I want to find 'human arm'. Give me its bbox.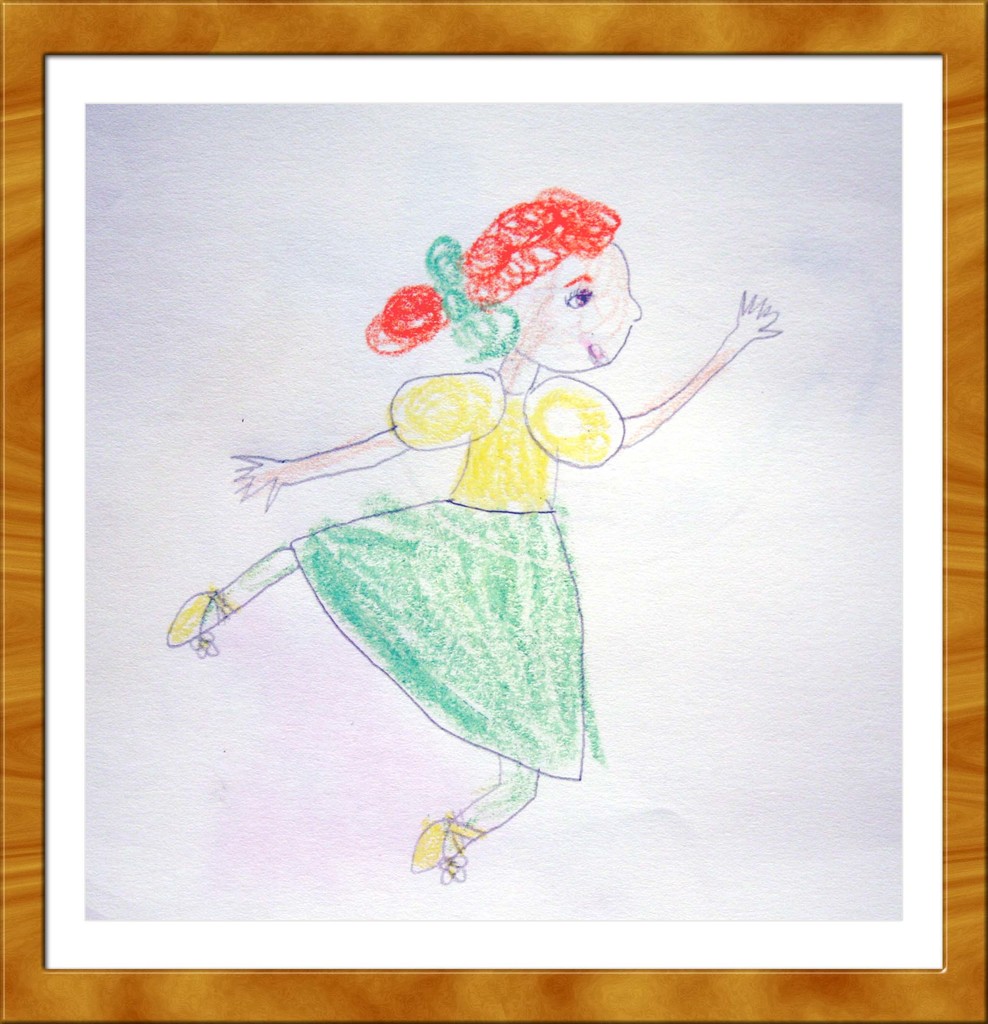
locate(229, 371, 459, 515).
